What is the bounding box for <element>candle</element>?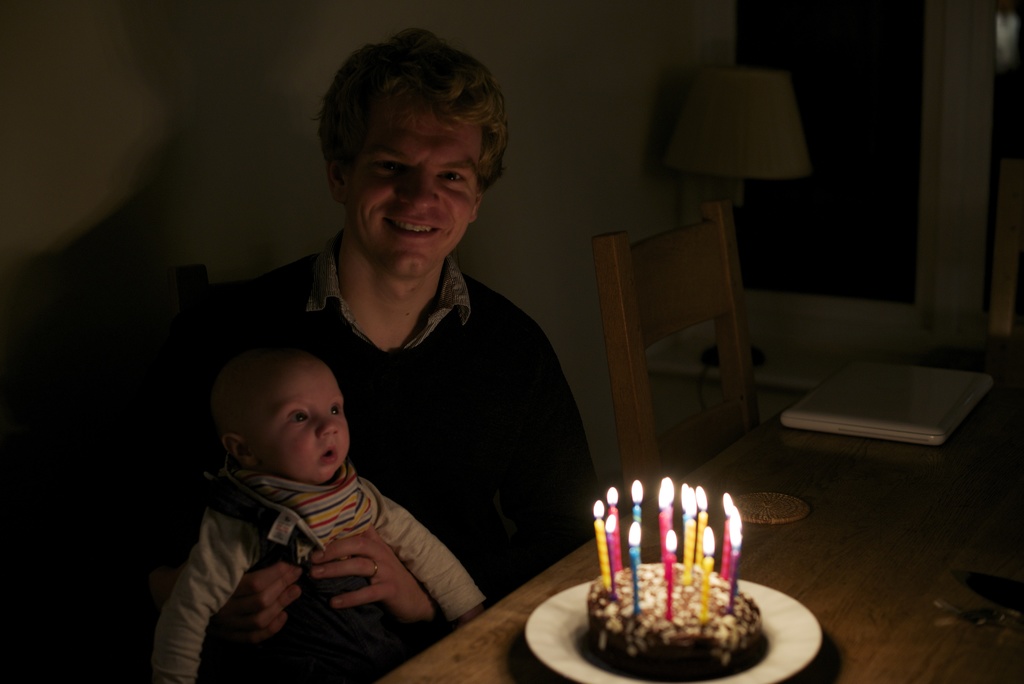
x1=657, y1=475, x2=676, y2=556.
